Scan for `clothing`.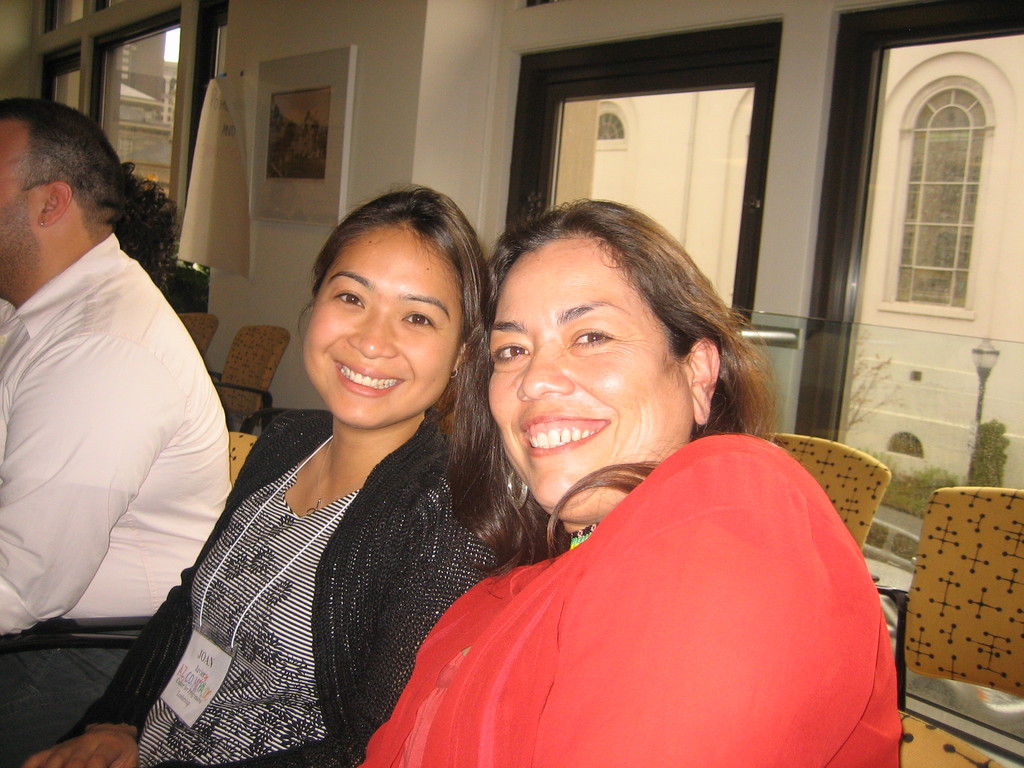
Scan result: (353,424,901,767).
